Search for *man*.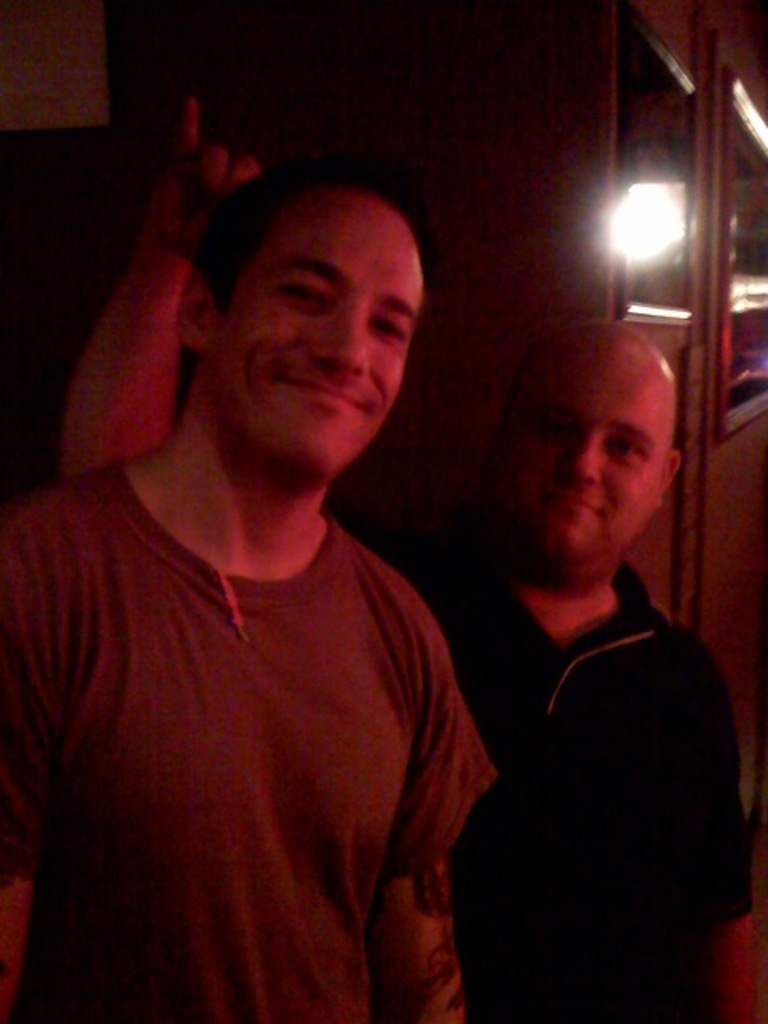
Found at x1=61, y1=99, x2=766, y2=1022.
